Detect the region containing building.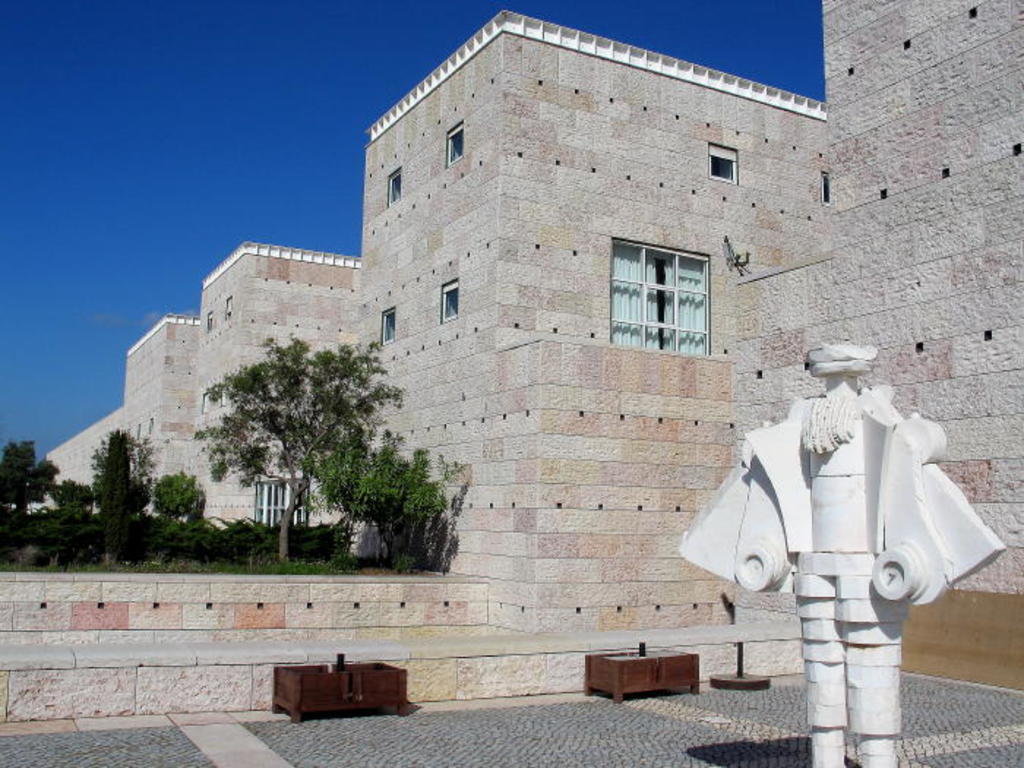
[0,0,1023,720].
